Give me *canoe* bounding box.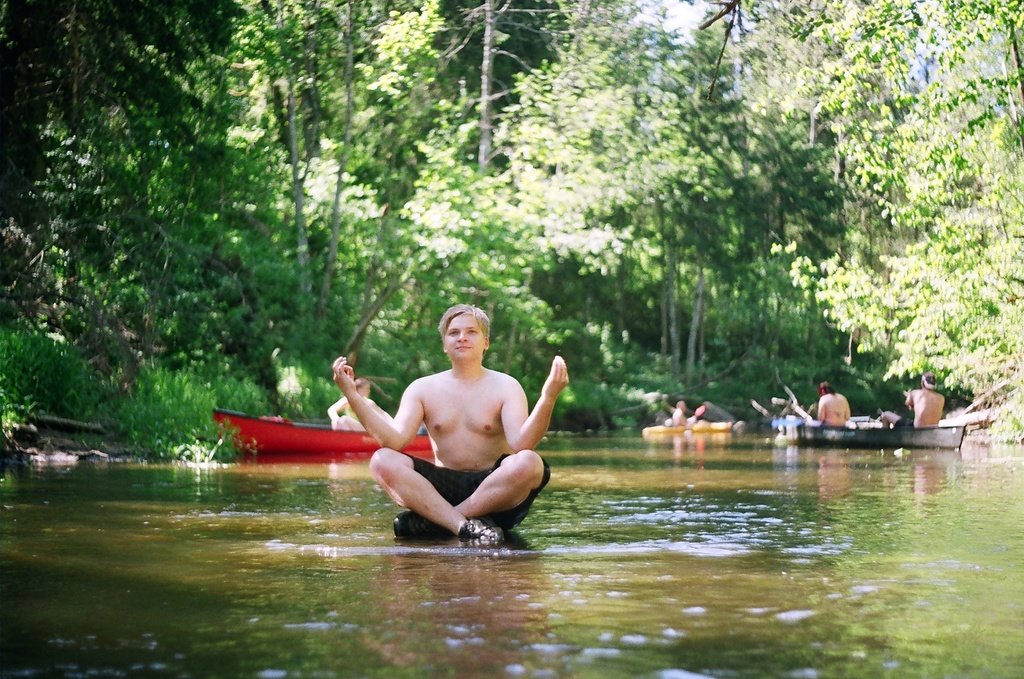
pyautogui.locateOnScreen(648, 418, 739, 443).
